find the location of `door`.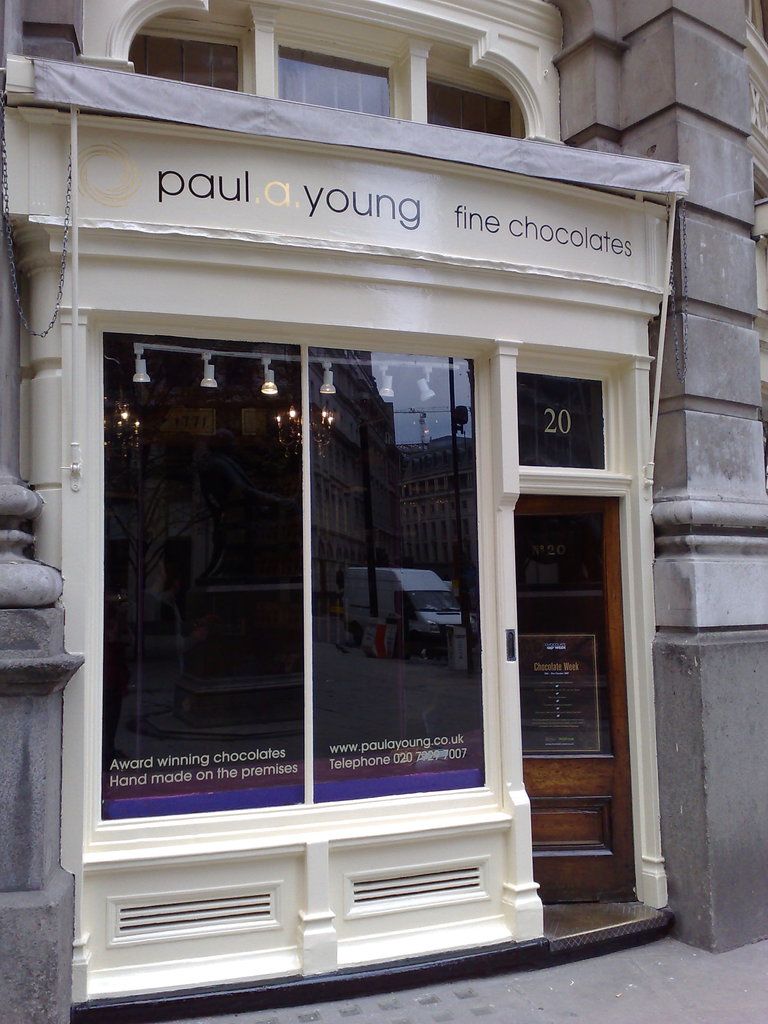
Location: [500, 328, 648, 940].
